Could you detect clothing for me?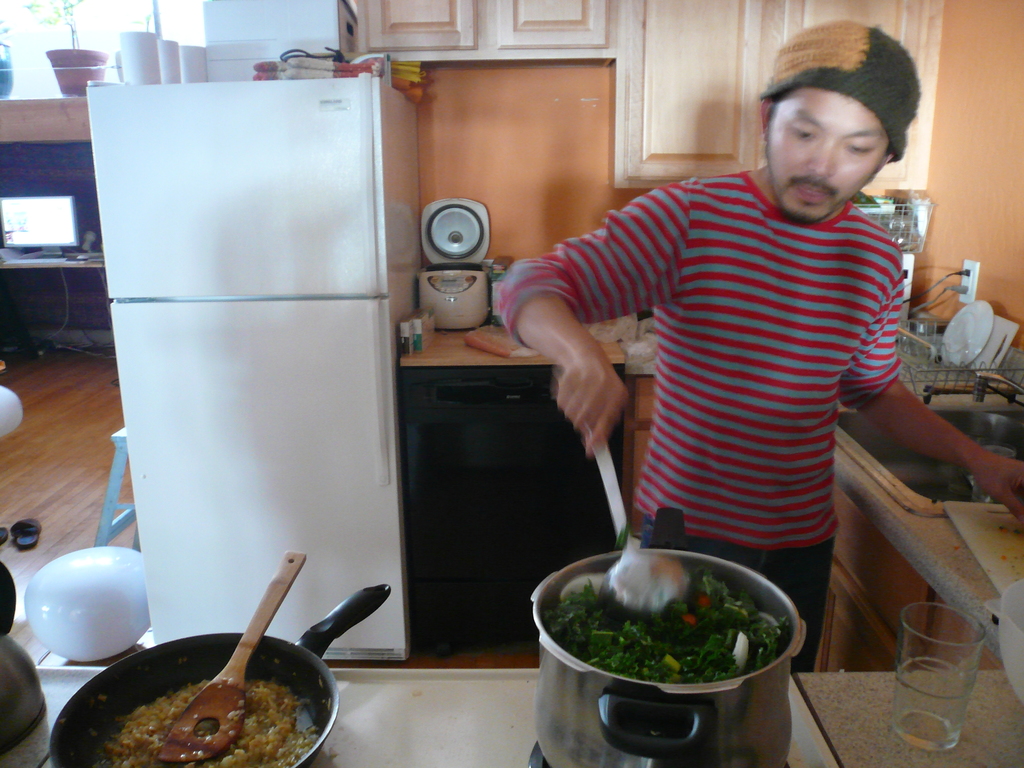
Detection result: bbox(493, 166, 894, 675).
